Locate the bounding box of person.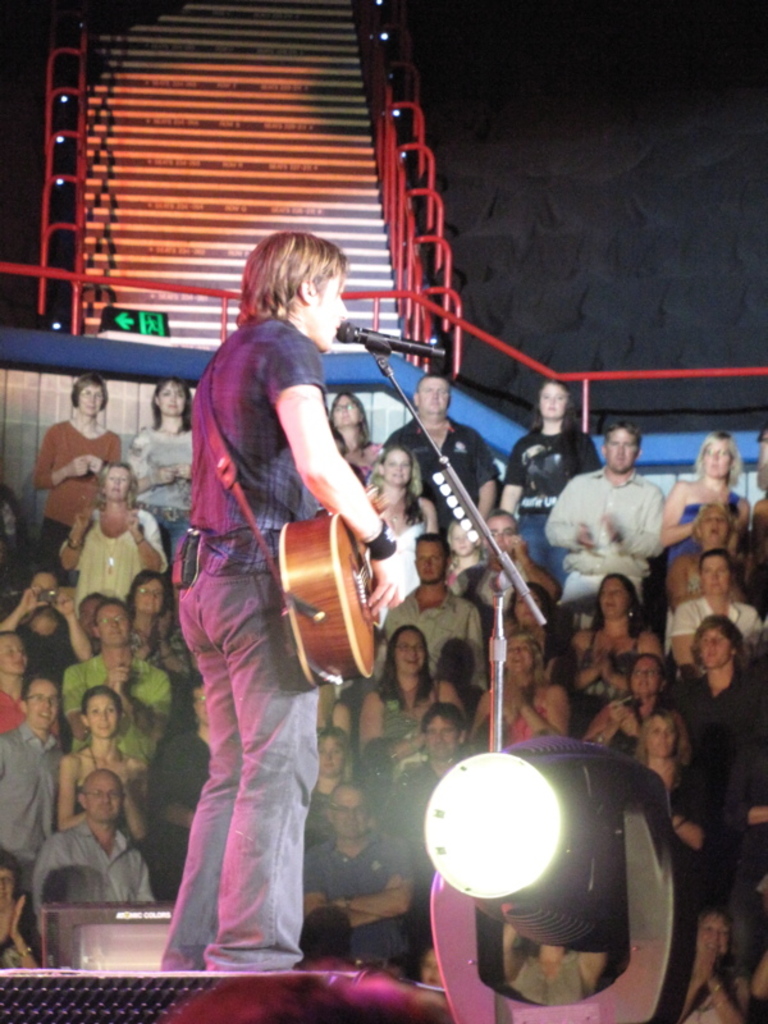
Bounding box: (left=471, top=630, right=567, bottom=746).
